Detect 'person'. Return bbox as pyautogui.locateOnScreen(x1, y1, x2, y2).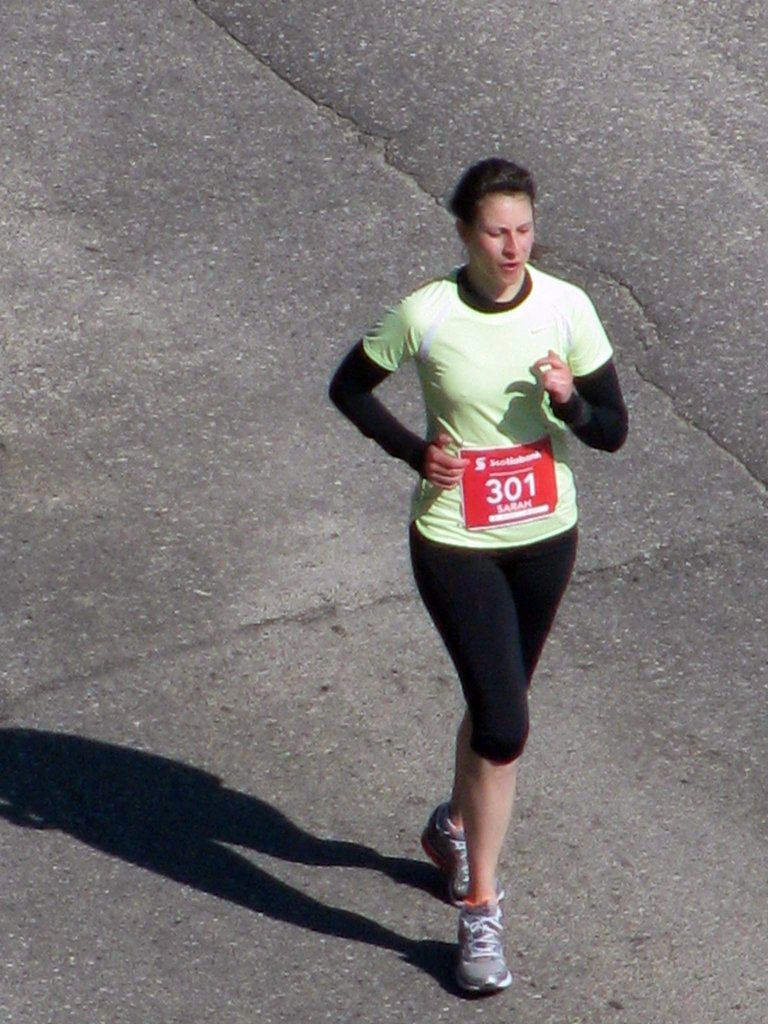
pyautogui.locateOnScreen(341, 118, 623, 988).
